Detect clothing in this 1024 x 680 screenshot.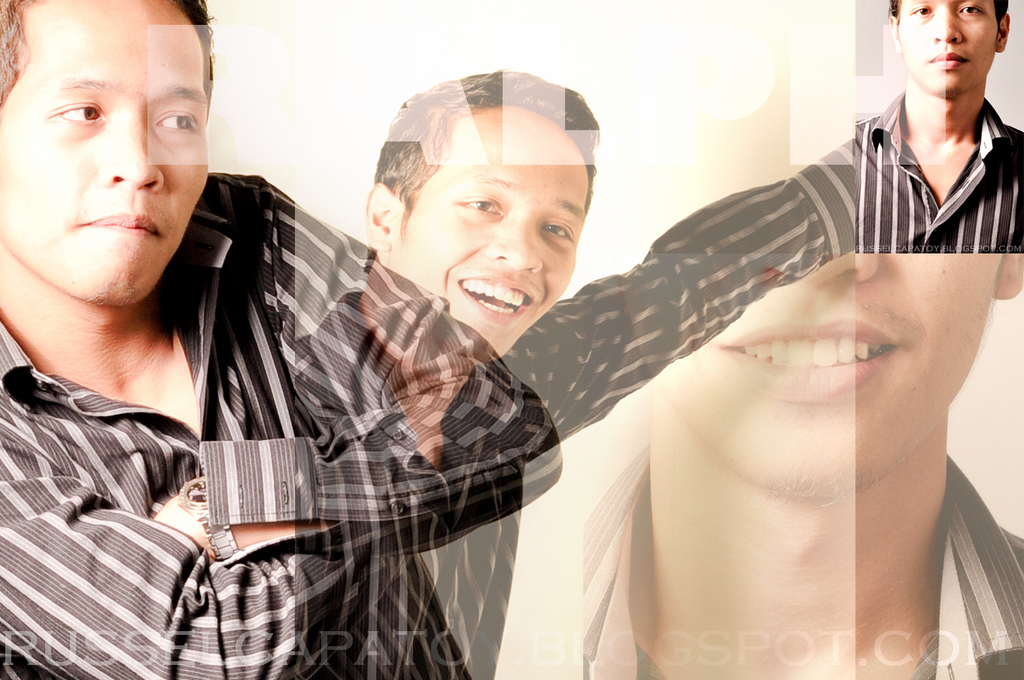
Detection: [416, 146, 861, 679].
